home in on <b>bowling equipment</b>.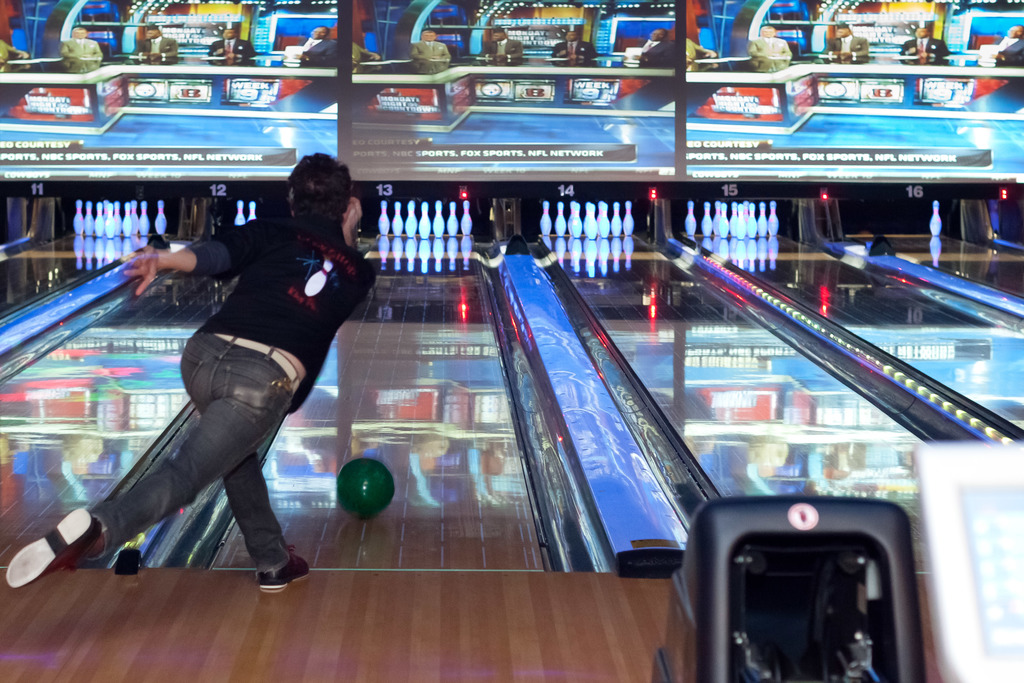
Homed in at [left=155, top=194, right=170, bottom=235].
